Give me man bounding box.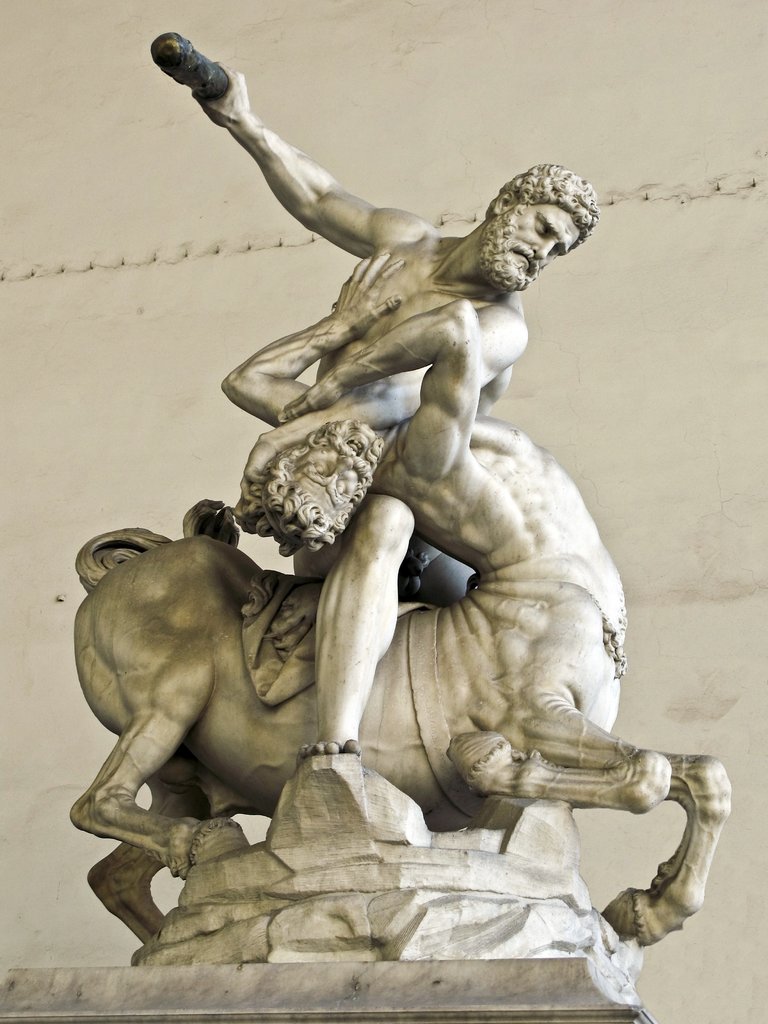
<bbox>196, 86, 629, 837</bbox>.
